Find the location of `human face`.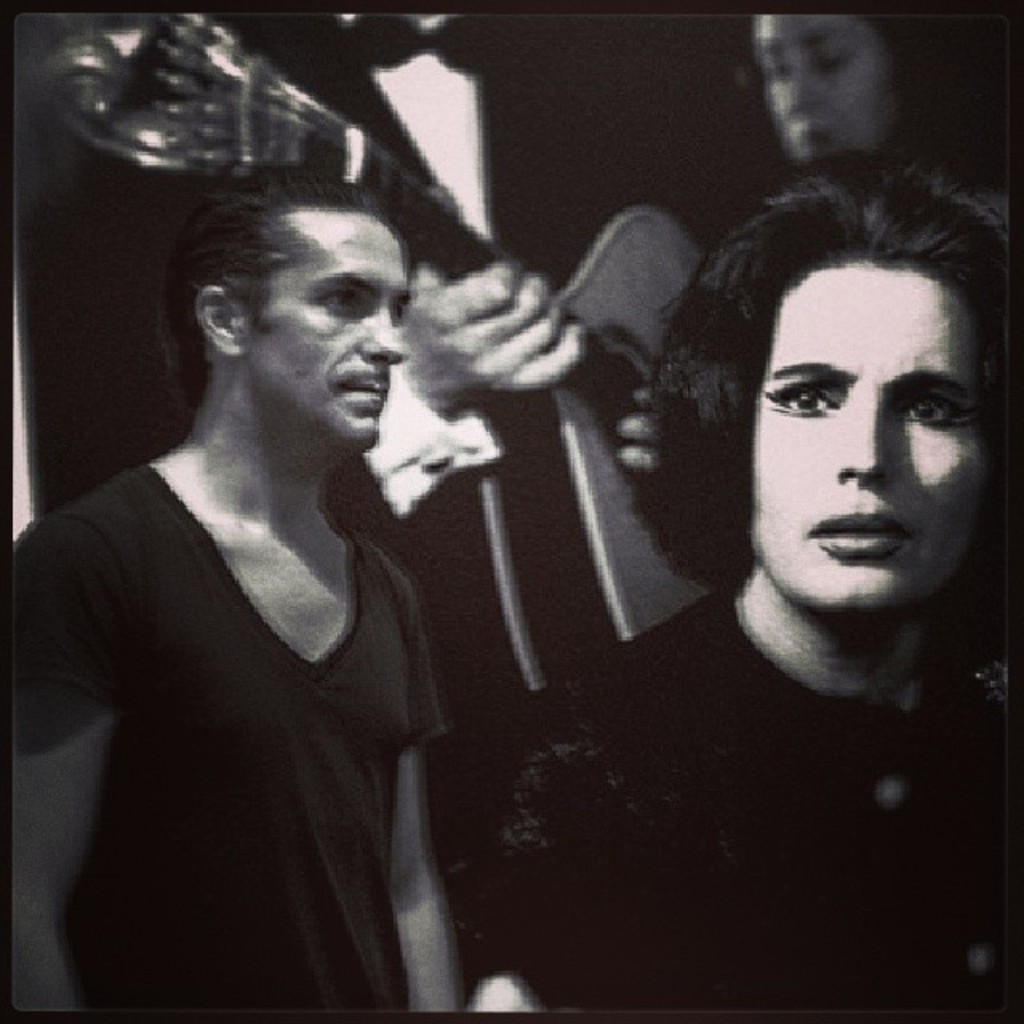
Location: region(752, 13, 893, 168).
